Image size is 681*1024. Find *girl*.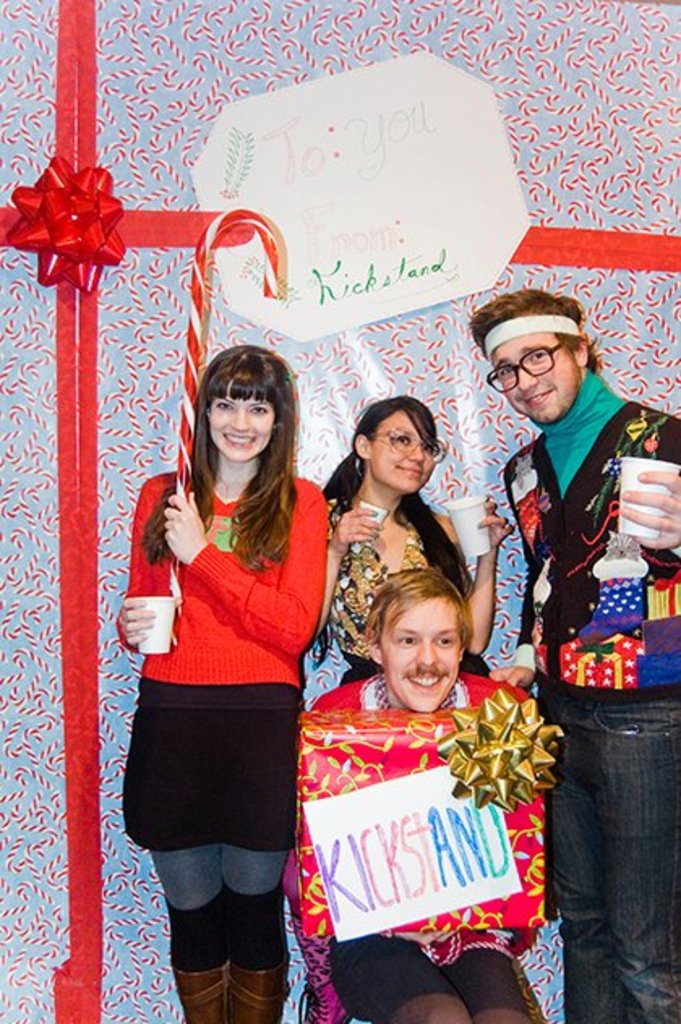
<region>112, 343, 336, 1022</region>.
